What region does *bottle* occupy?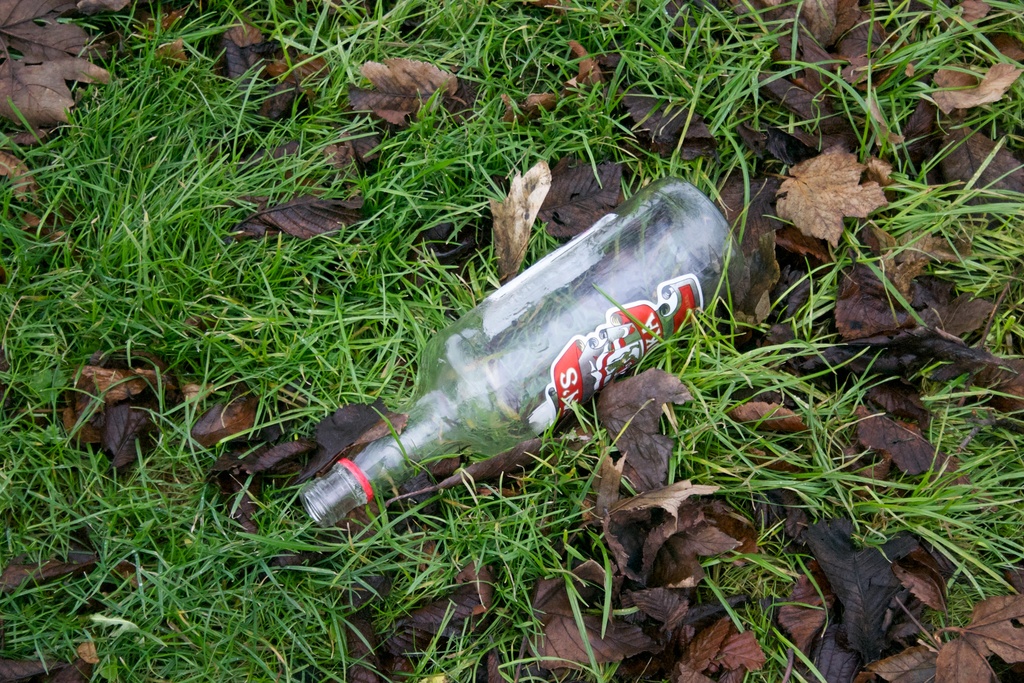
301, 175, 753, 531.
